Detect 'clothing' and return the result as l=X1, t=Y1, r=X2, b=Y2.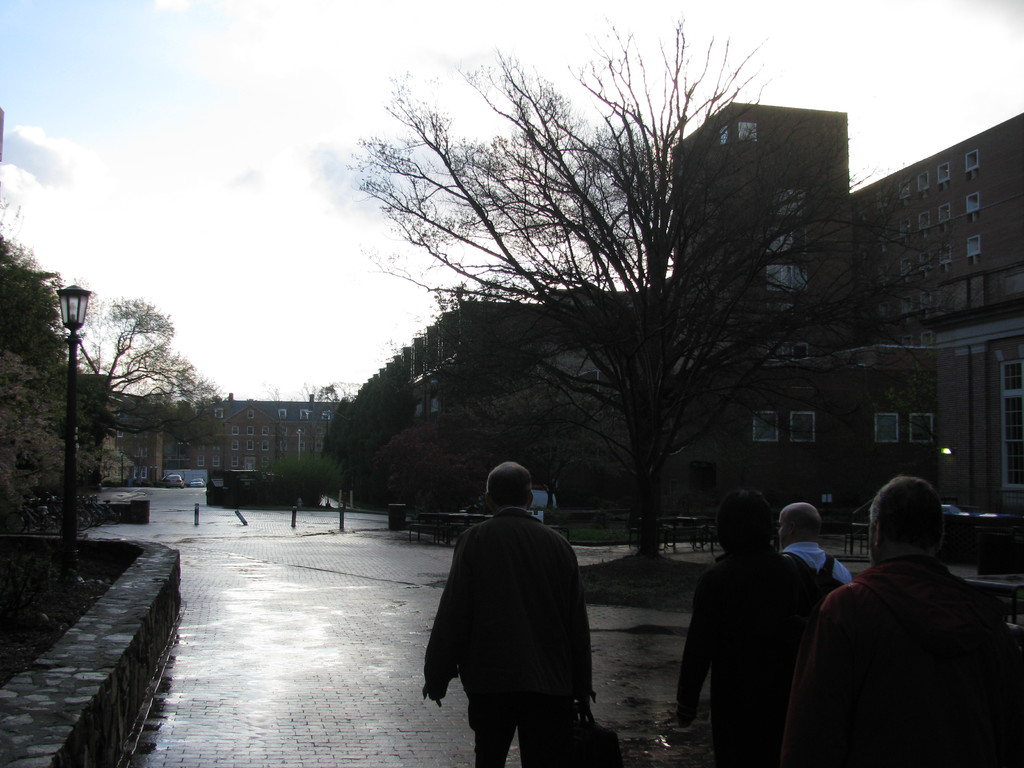
l=423, t=505, r=593, b=767.
